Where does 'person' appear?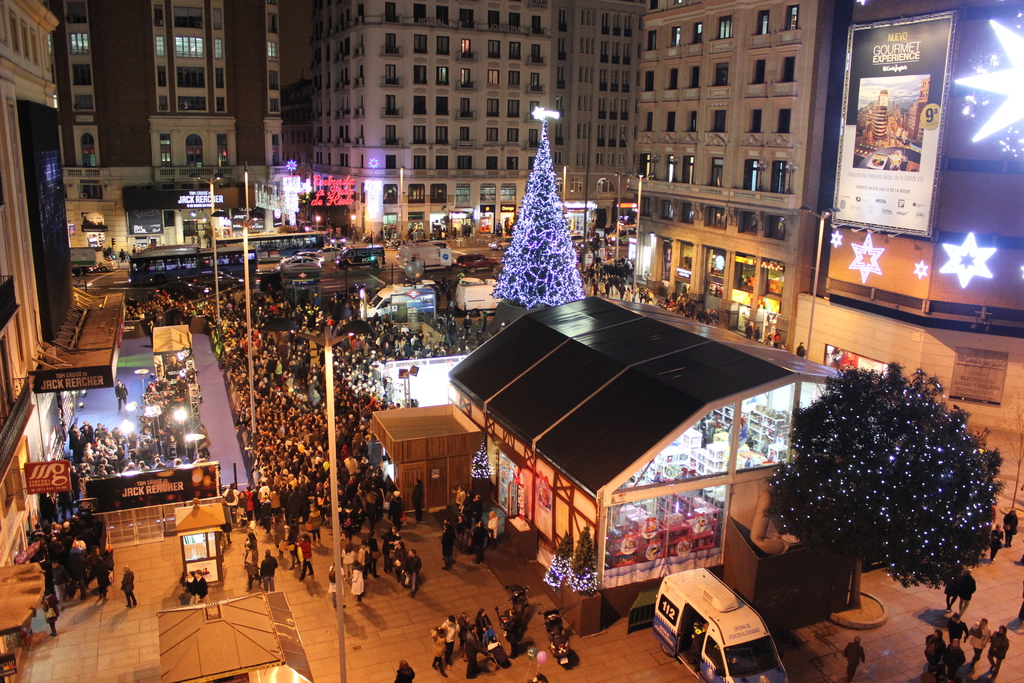
Appears at bbox=(945, 570, 958, 612).
